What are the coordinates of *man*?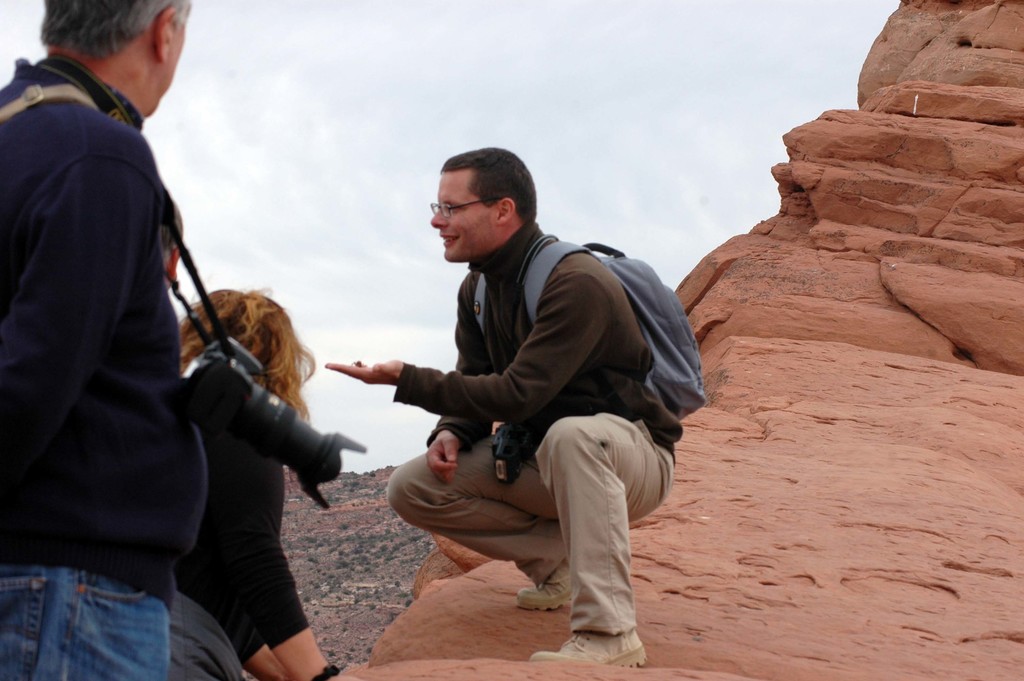
0,0,212,680.
